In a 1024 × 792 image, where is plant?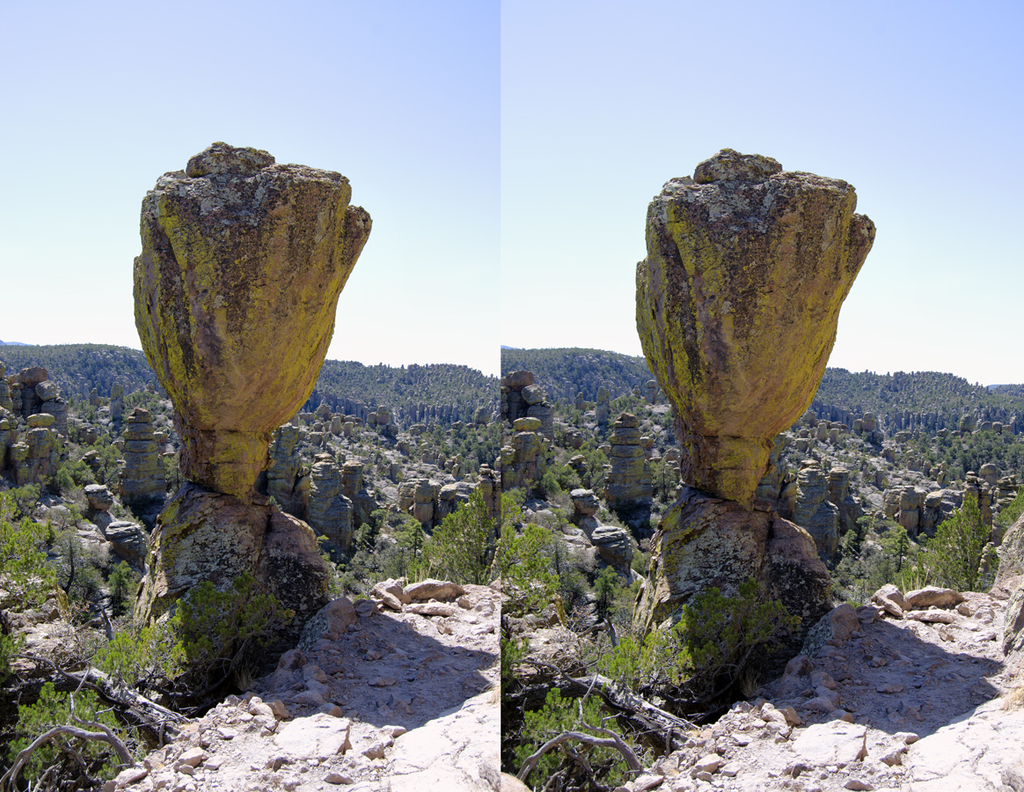
BBox(895, 568, 952, 599).
